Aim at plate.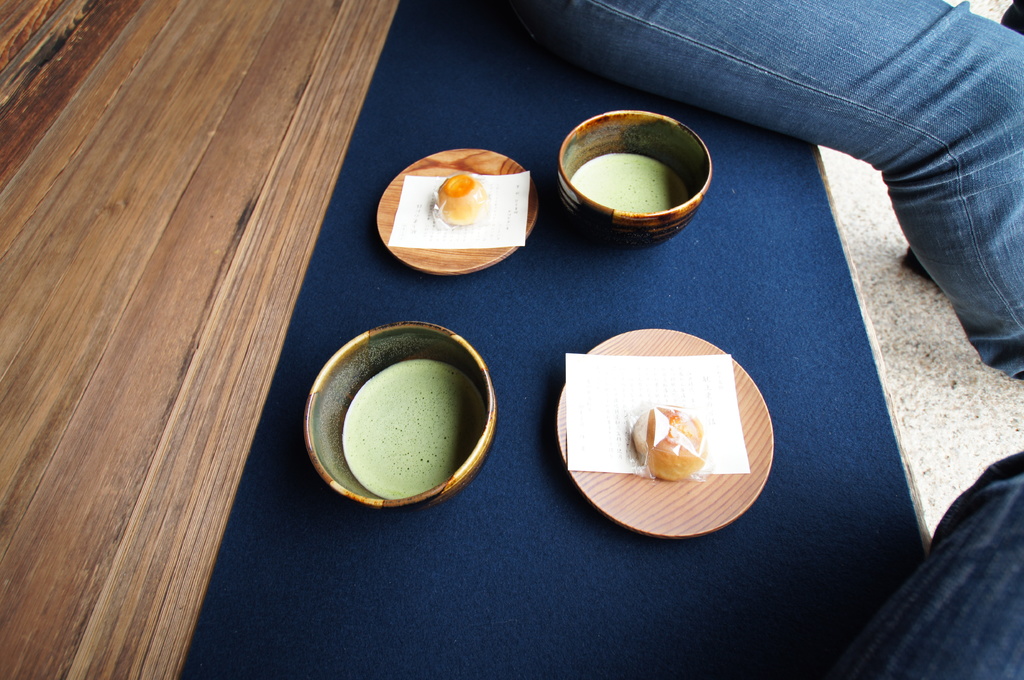
Aimed at {"x1": 550, "y1": 320, "x2": 794, "y2": 548}.
